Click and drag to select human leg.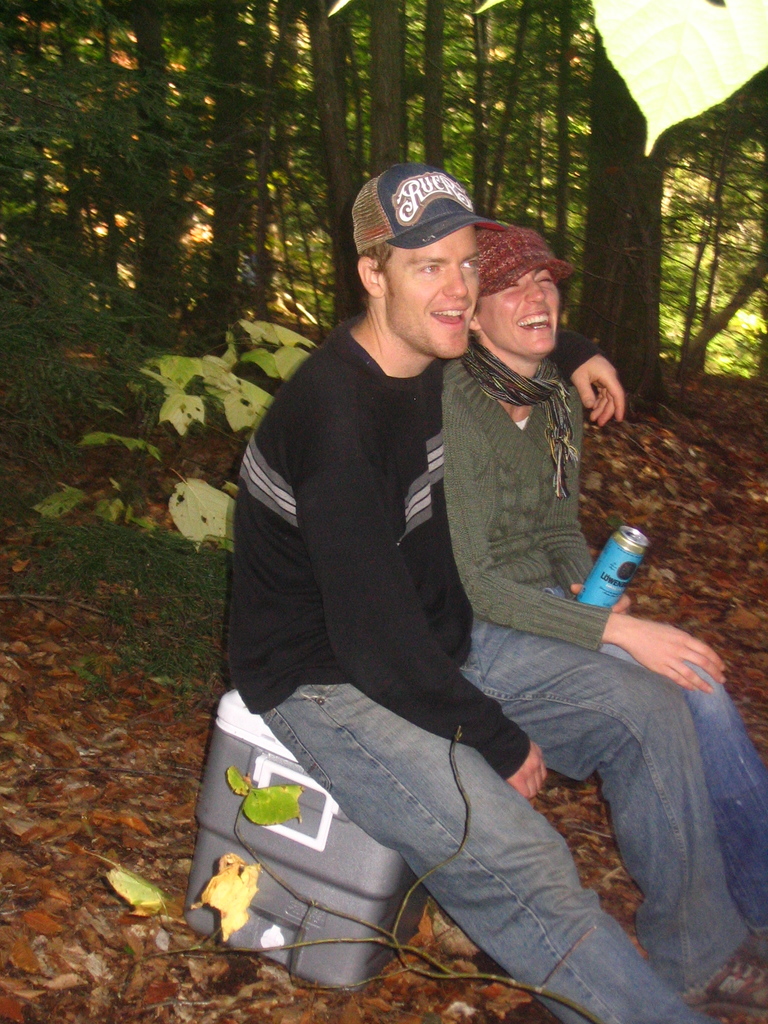
Selection: 454, 627, 749, 993.
